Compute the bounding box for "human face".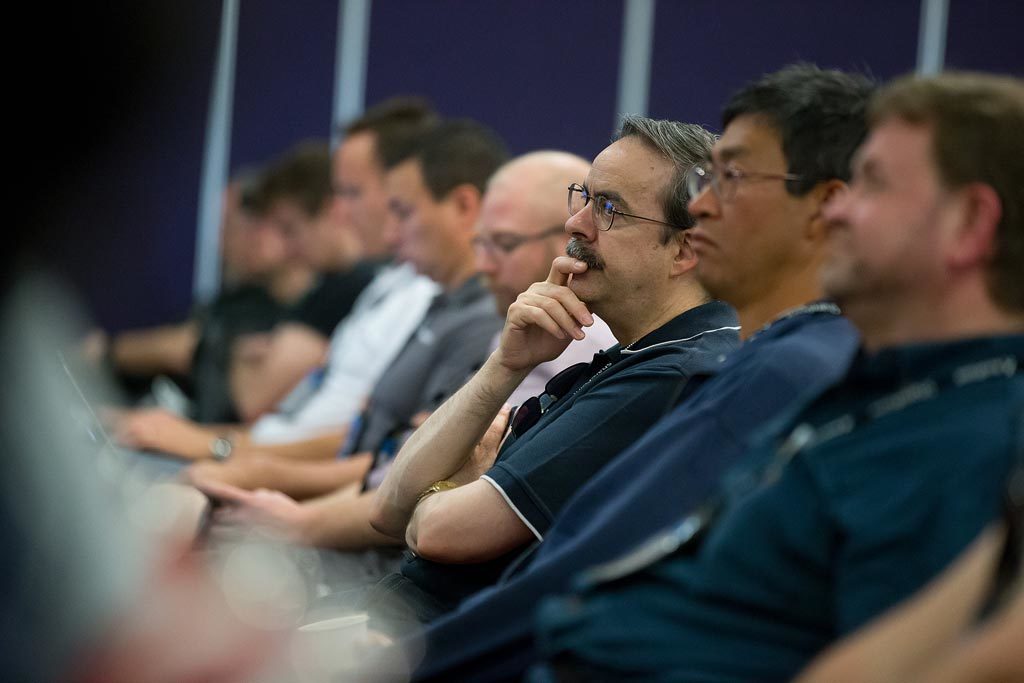
crop(484, 172, 566, 320).
